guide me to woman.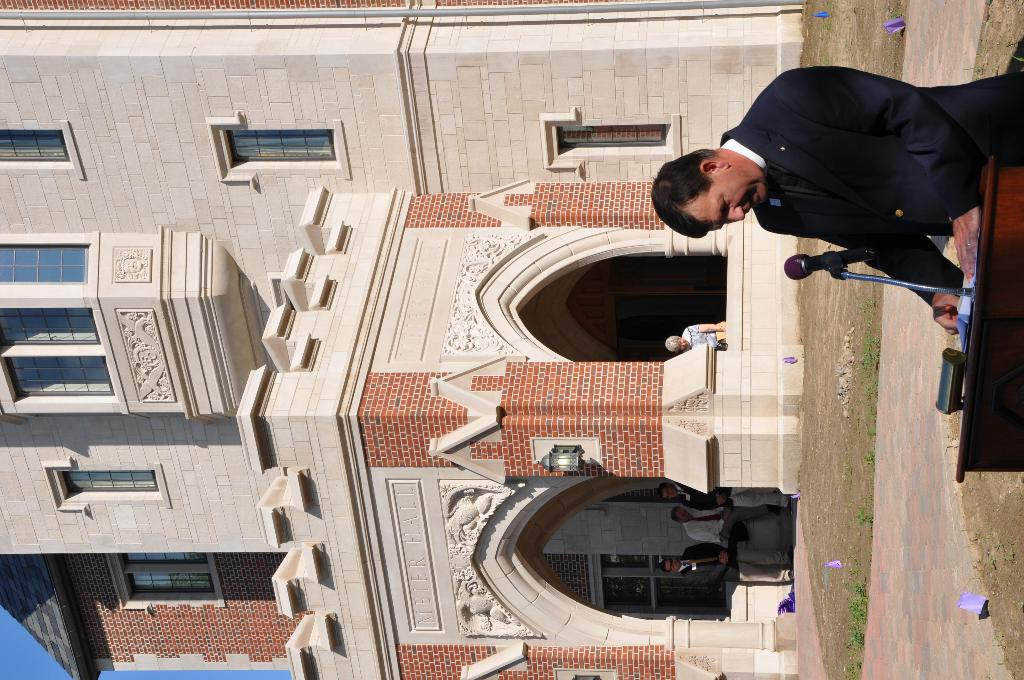
Guidance: rect(701, 46, 1000, 373).
